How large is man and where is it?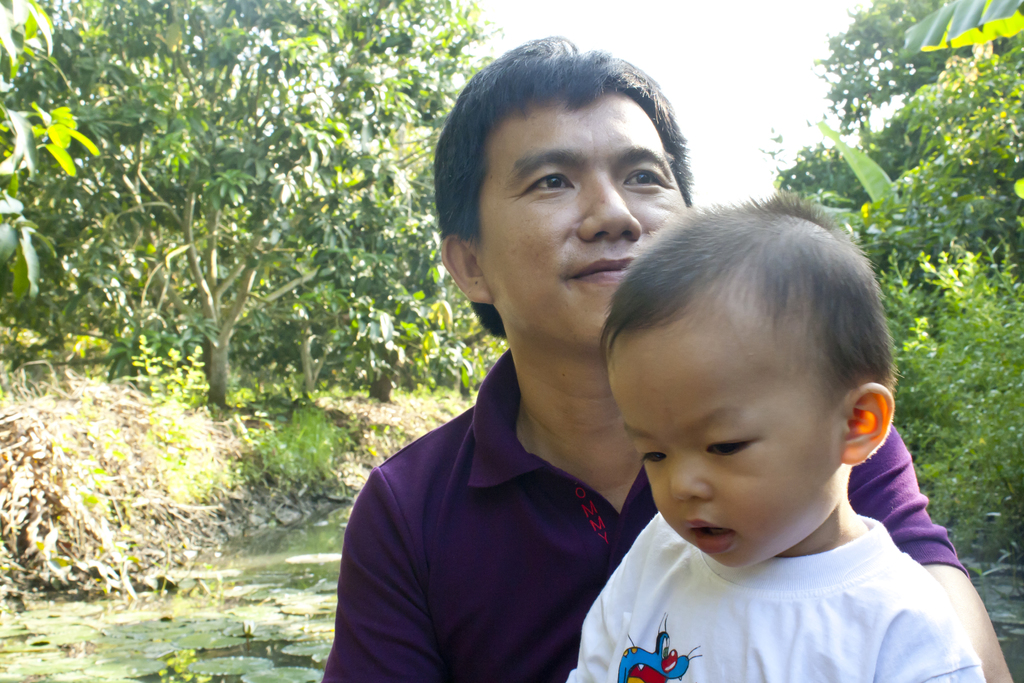
Bounding box: BBox(321, 38, 1009, 679).
